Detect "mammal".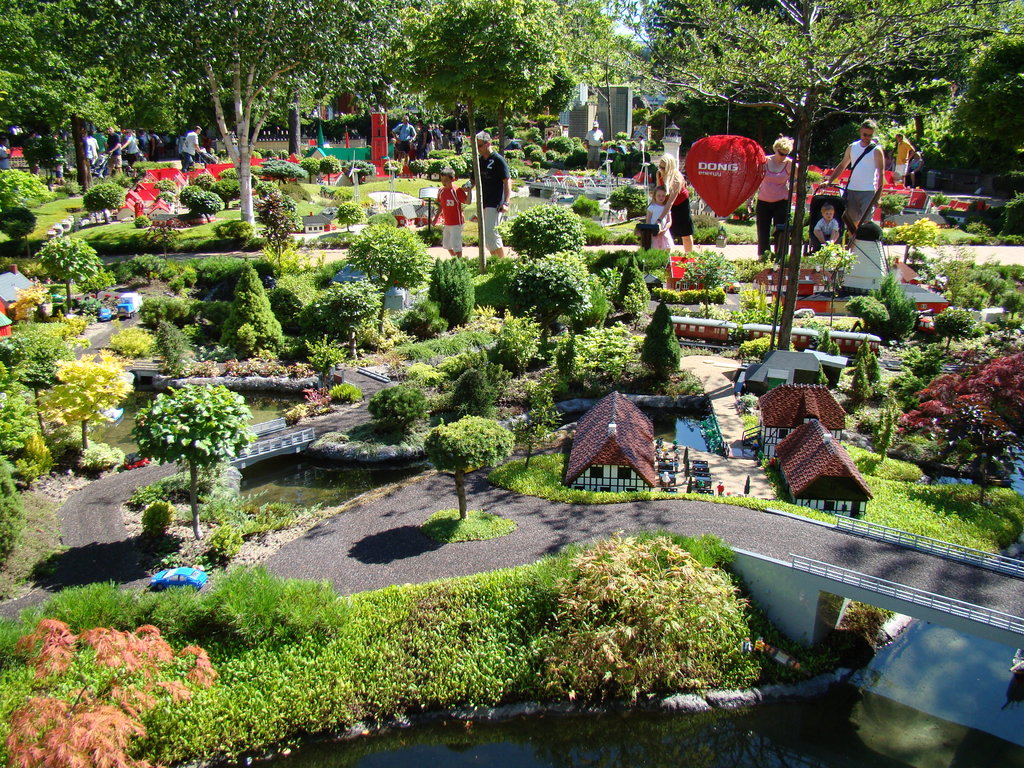
Detected at bbox=(730, 130, 795, 296).
